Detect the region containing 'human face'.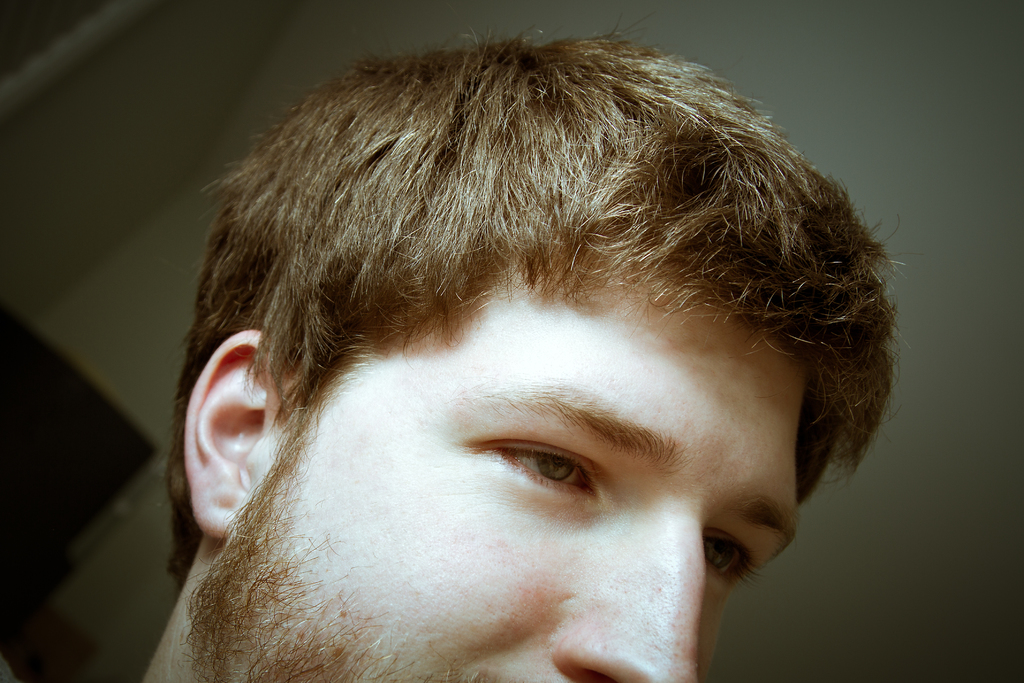
box(203, 267, 801, 682).
